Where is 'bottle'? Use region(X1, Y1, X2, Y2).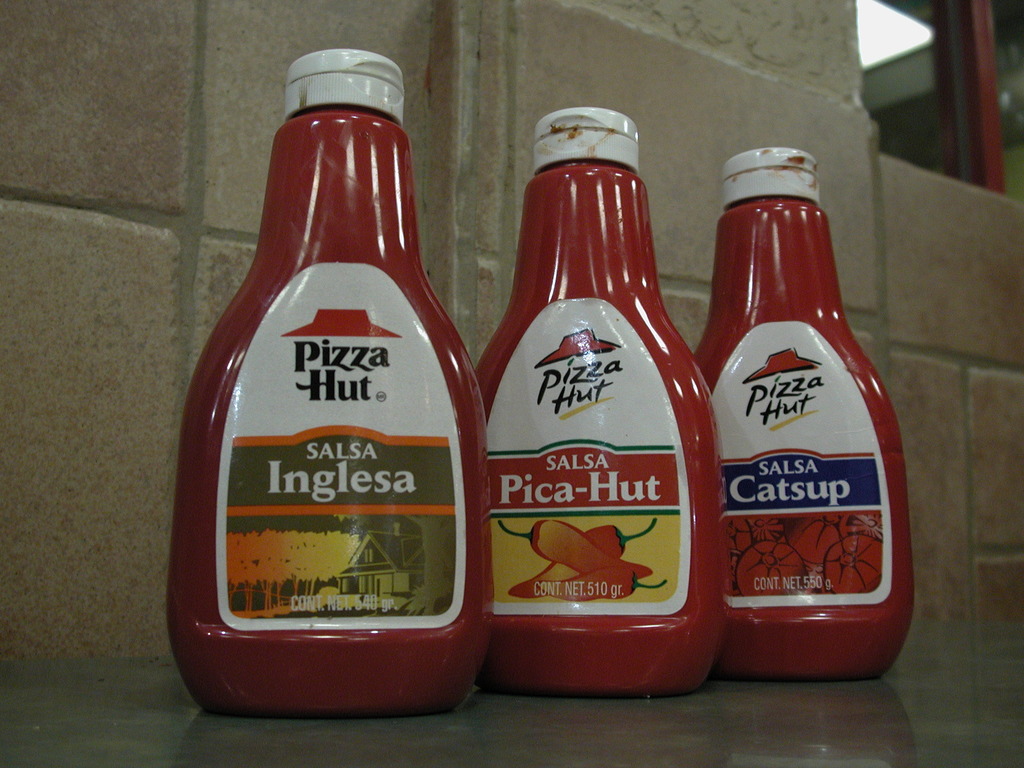
region(679, 145, 913, 691).
